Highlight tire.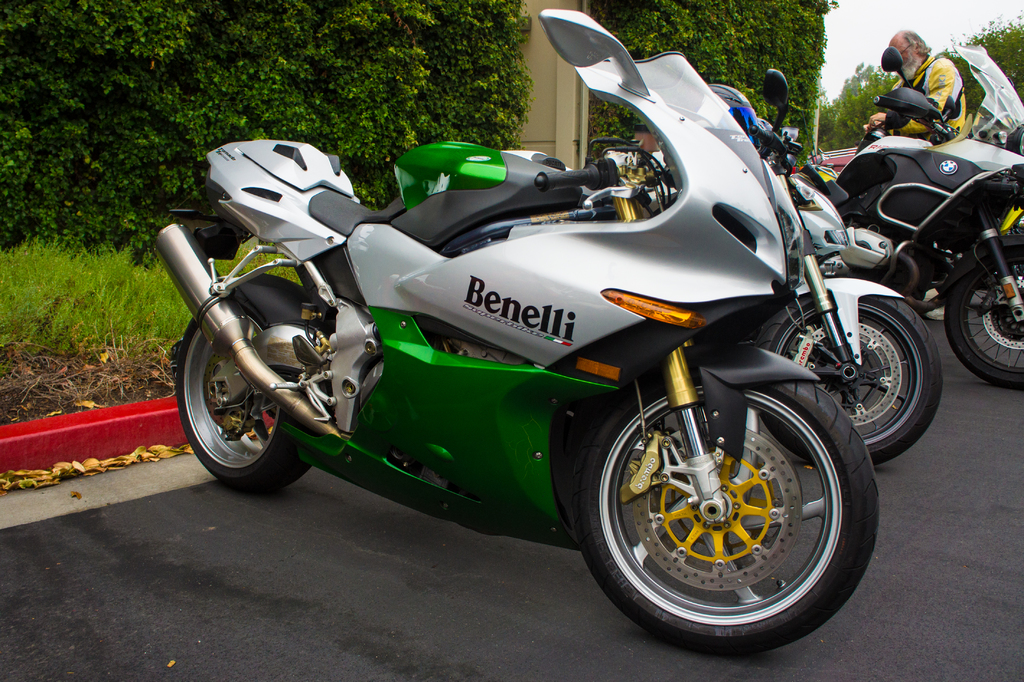
Highlighted region: locate(175, 285, 315, 490).
